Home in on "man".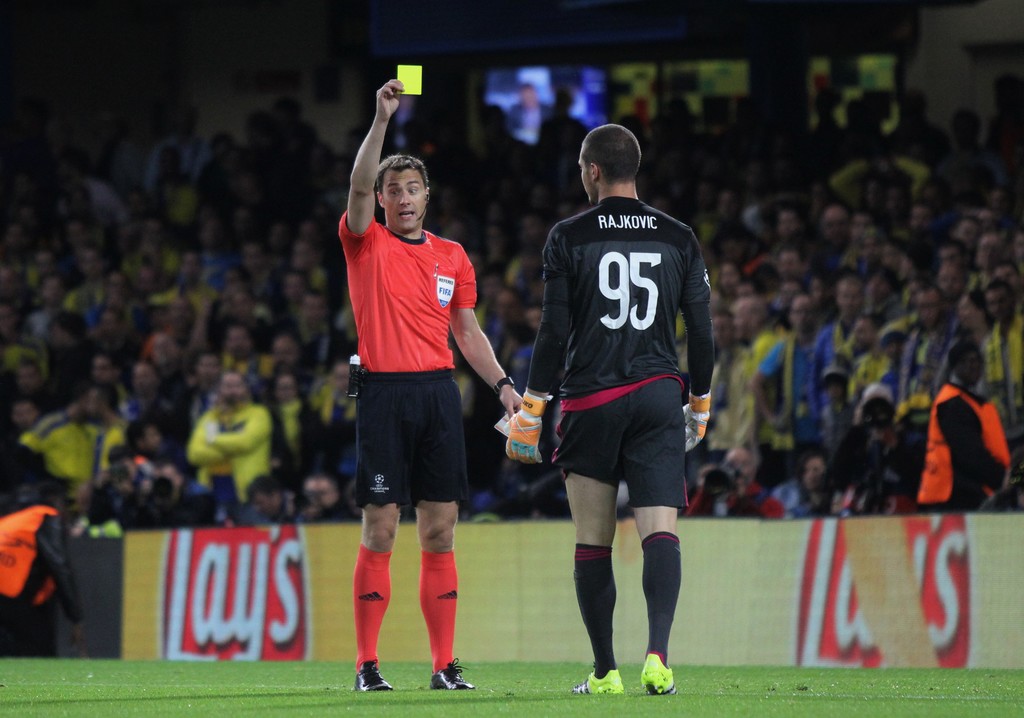
Homed in at region(977, 281, 1023, 423).
